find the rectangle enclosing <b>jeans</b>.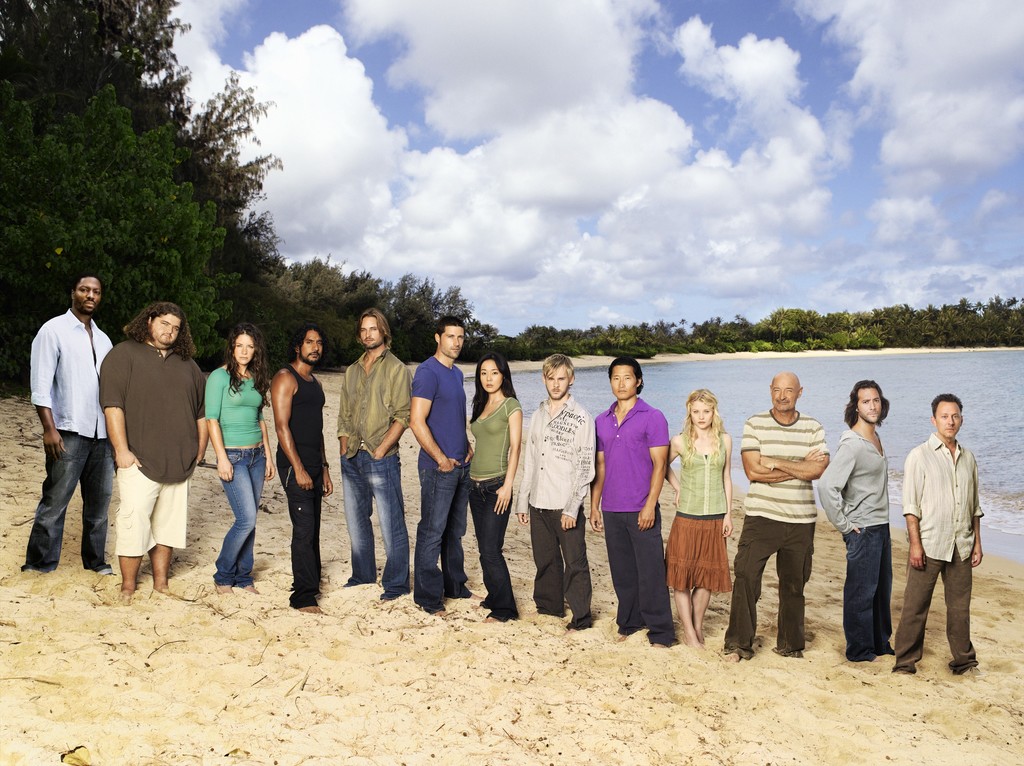
left=719, top=515, right=811, bottom=655.
